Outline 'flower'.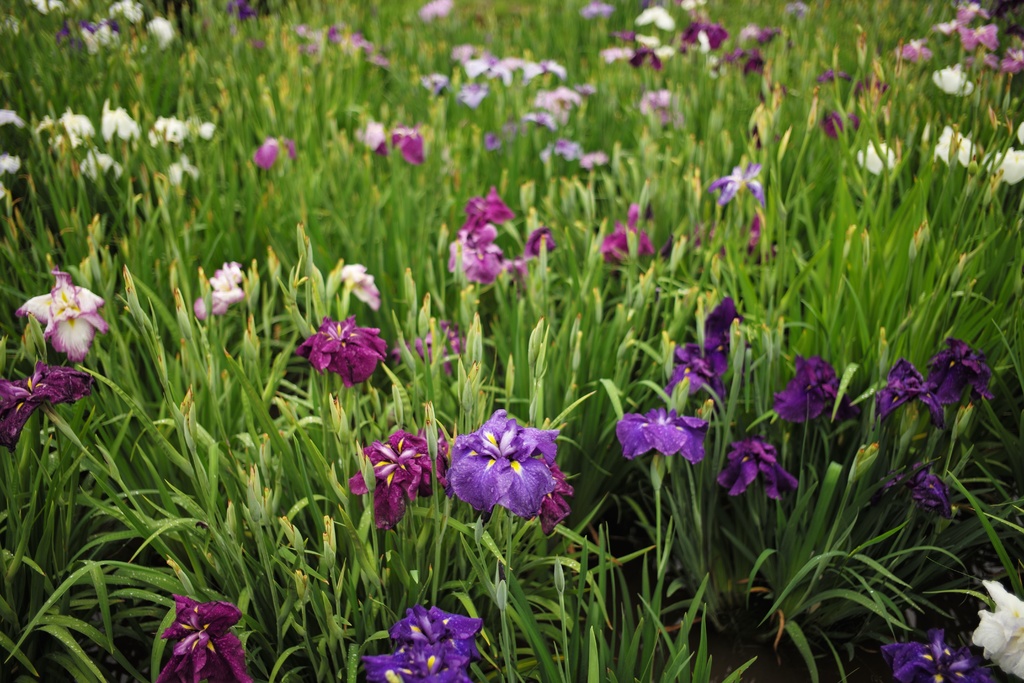
Outline: [191, 120, 211, 138].
